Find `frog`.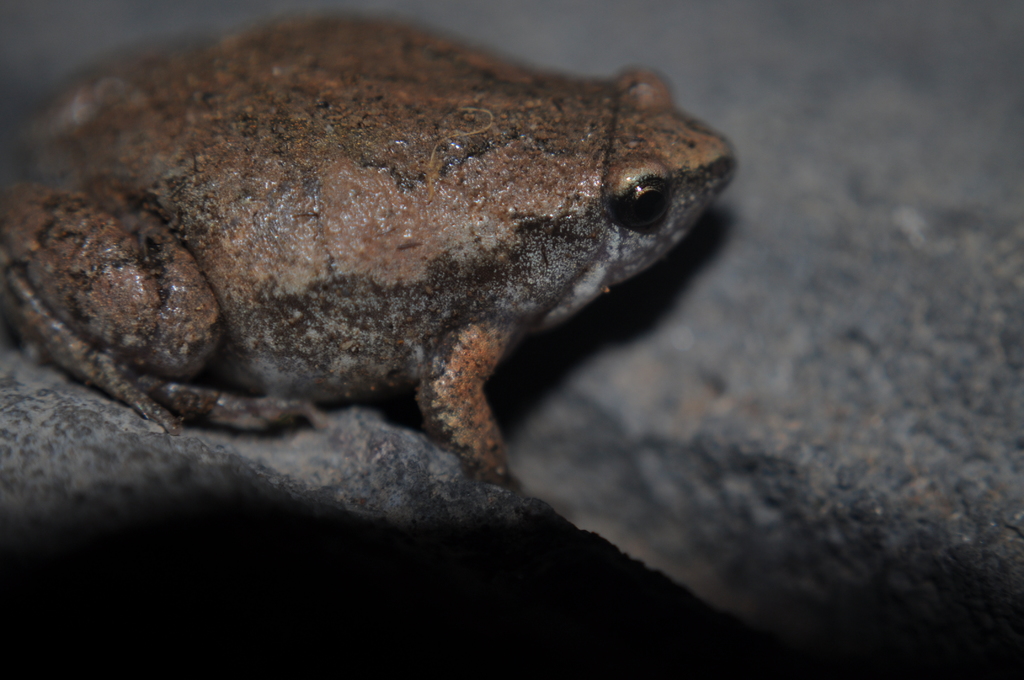
detection(0, 11, 742, 492).
